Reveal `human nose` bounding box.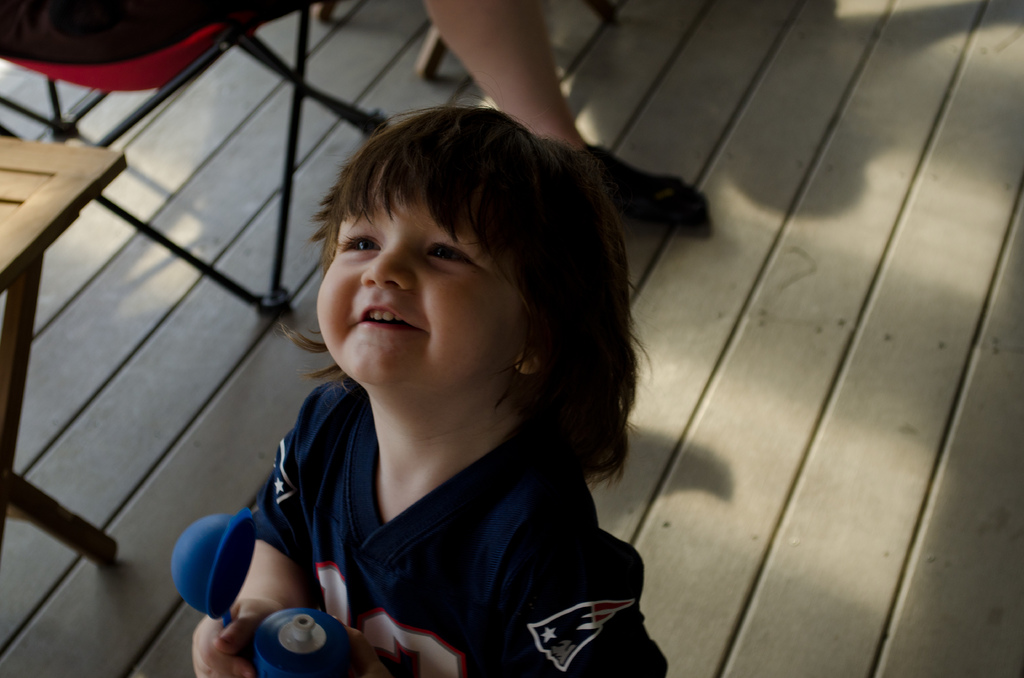
Revealed: Rect(359, 236, 414, 287).
